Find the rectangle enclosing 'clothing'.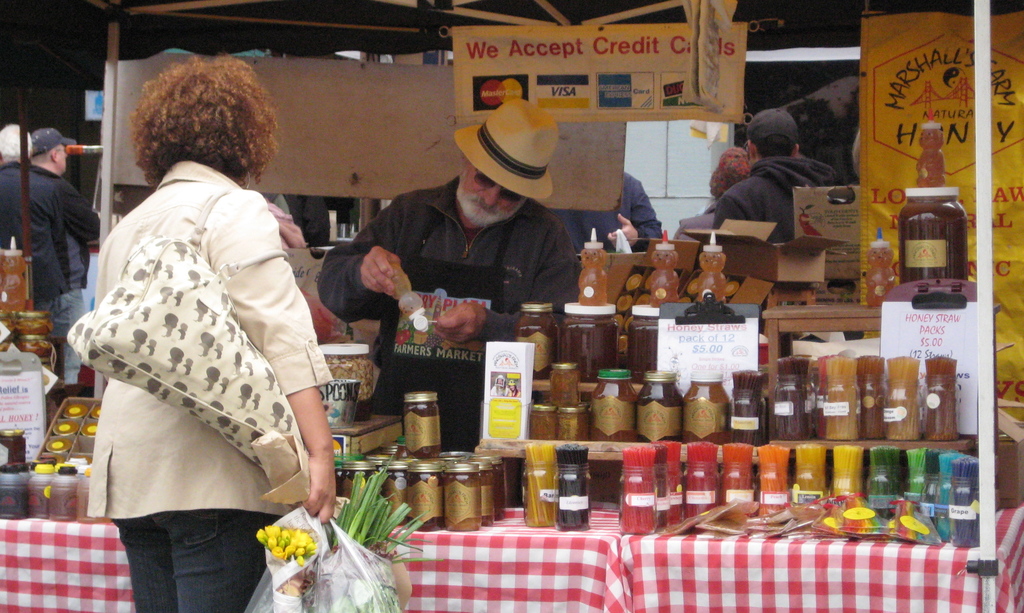
614:171:662:251.
